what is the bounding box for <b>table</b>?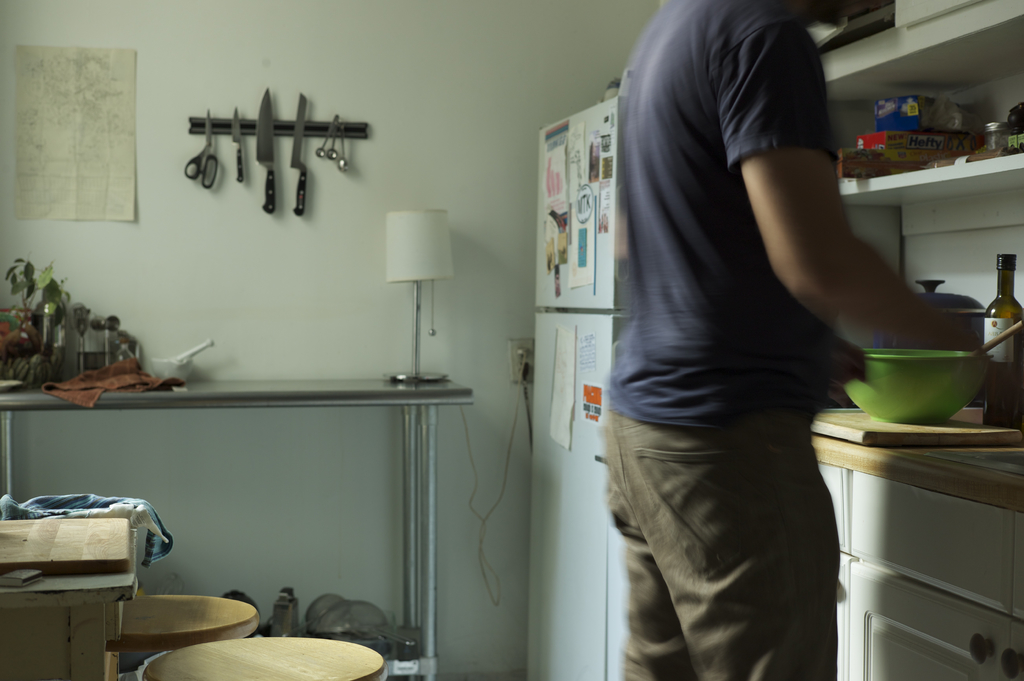
bbox(0, 373, 475, 680).
